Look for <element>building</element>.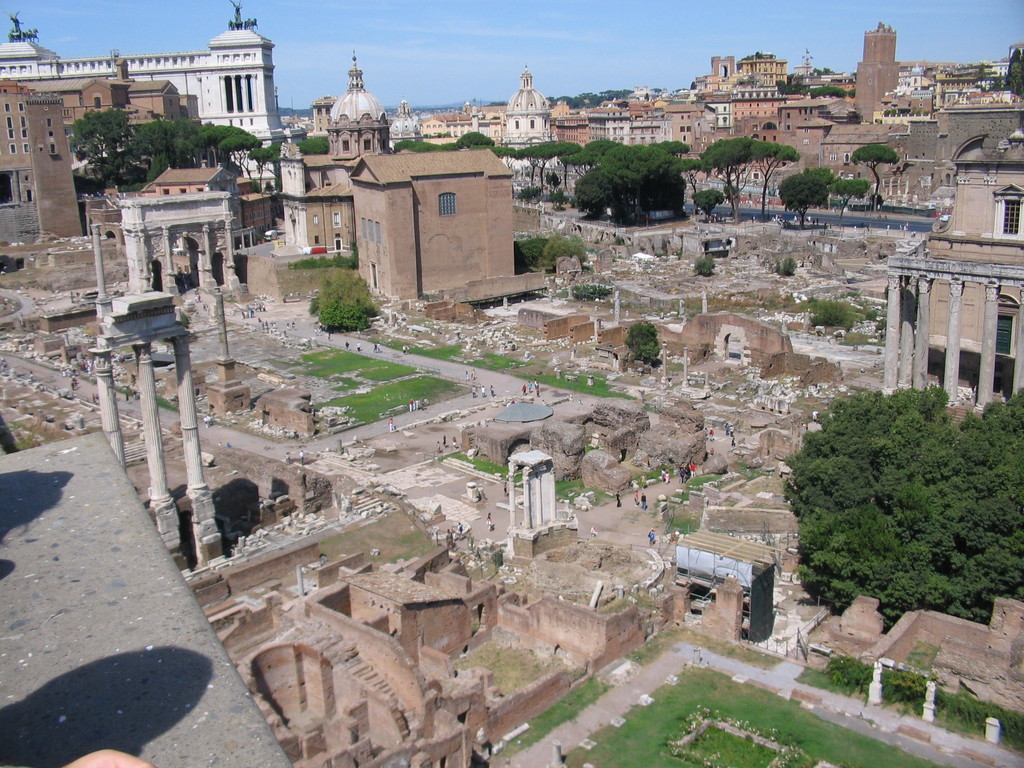
Found: box(33, 52, 200, 187).
